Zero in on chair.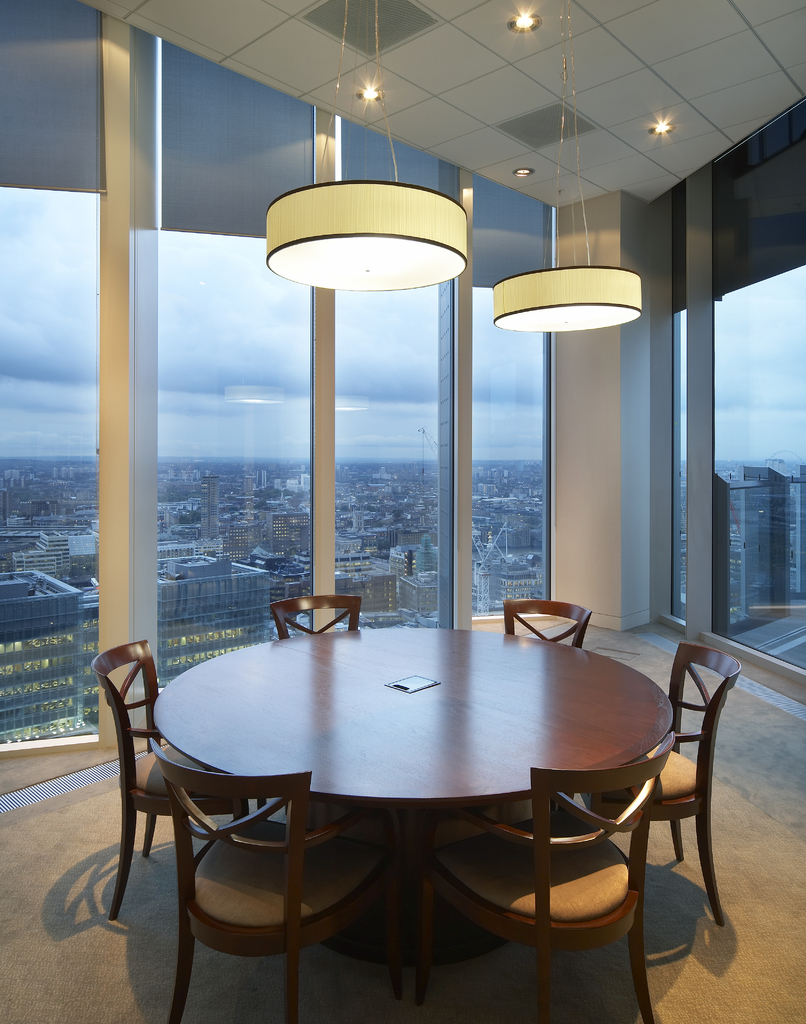
Zeroed in: bbox=(416, 730, 675, 1023).
